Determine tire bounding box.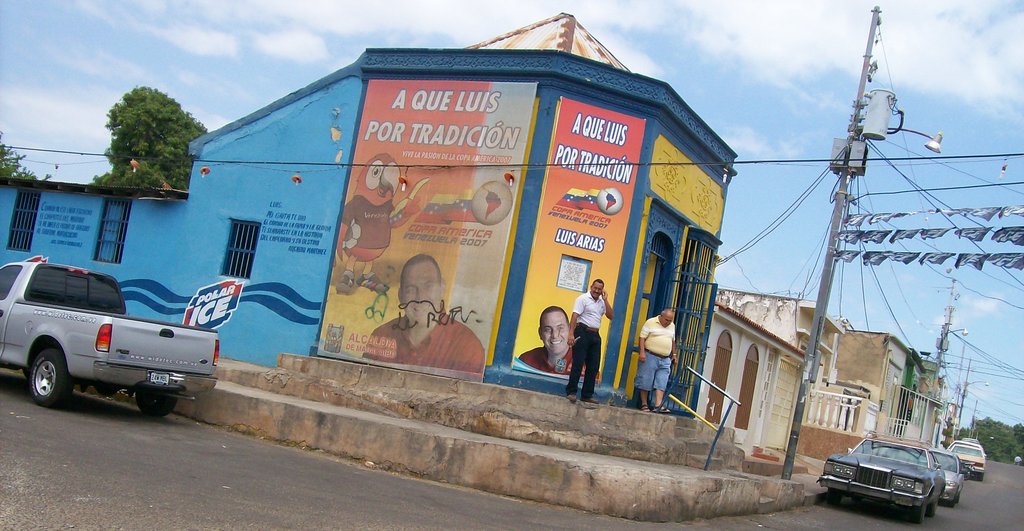
Determined: <bbox>828, 488, 845, 507</bbox>.
